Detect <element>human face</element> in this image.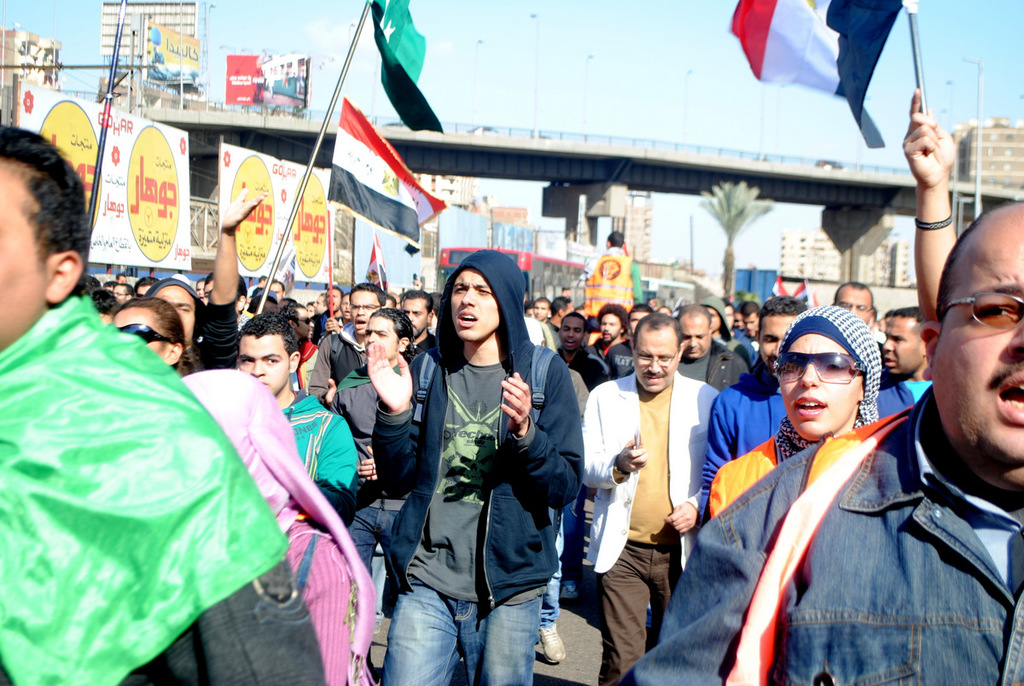
Detection: pyautogui.locateOnScreen(936, 218, 1023, 464).
